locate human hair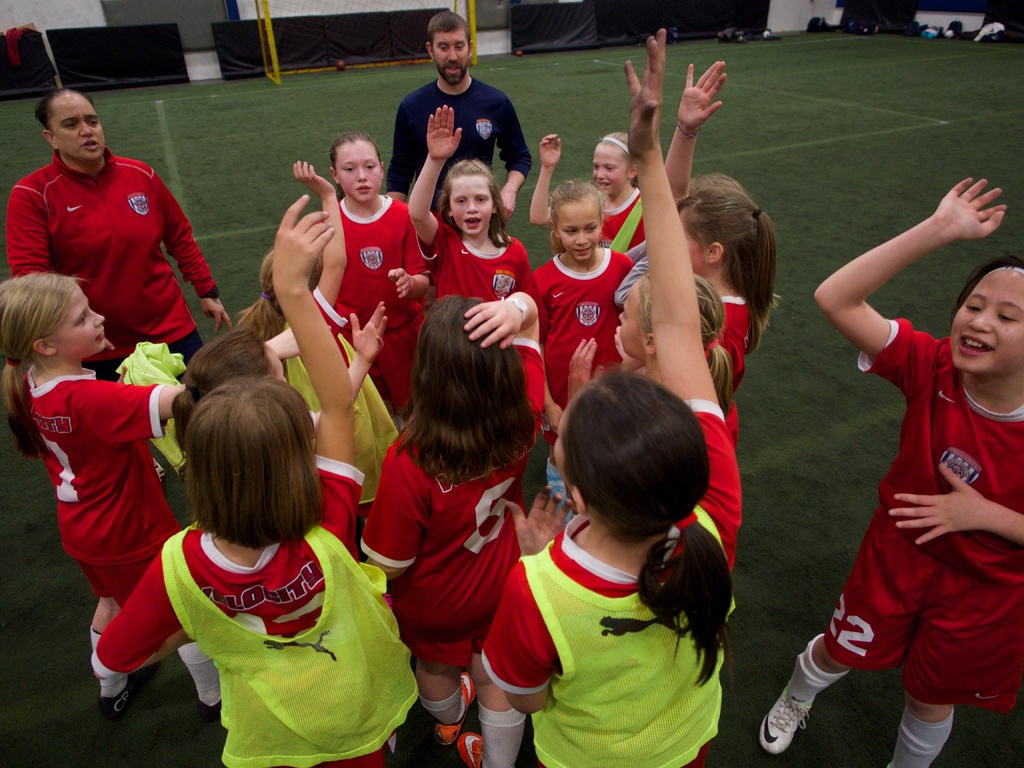
left=546, top=177, right=608, bottom=257
